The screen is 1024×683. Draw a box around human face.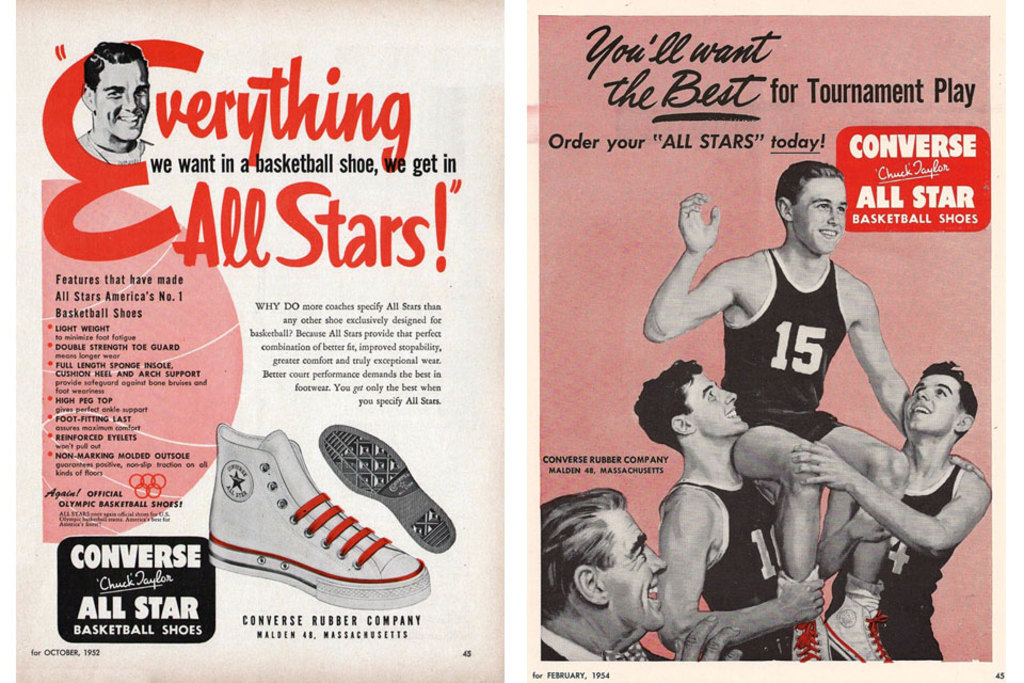
bbox=[791, 175, 845, 259].
